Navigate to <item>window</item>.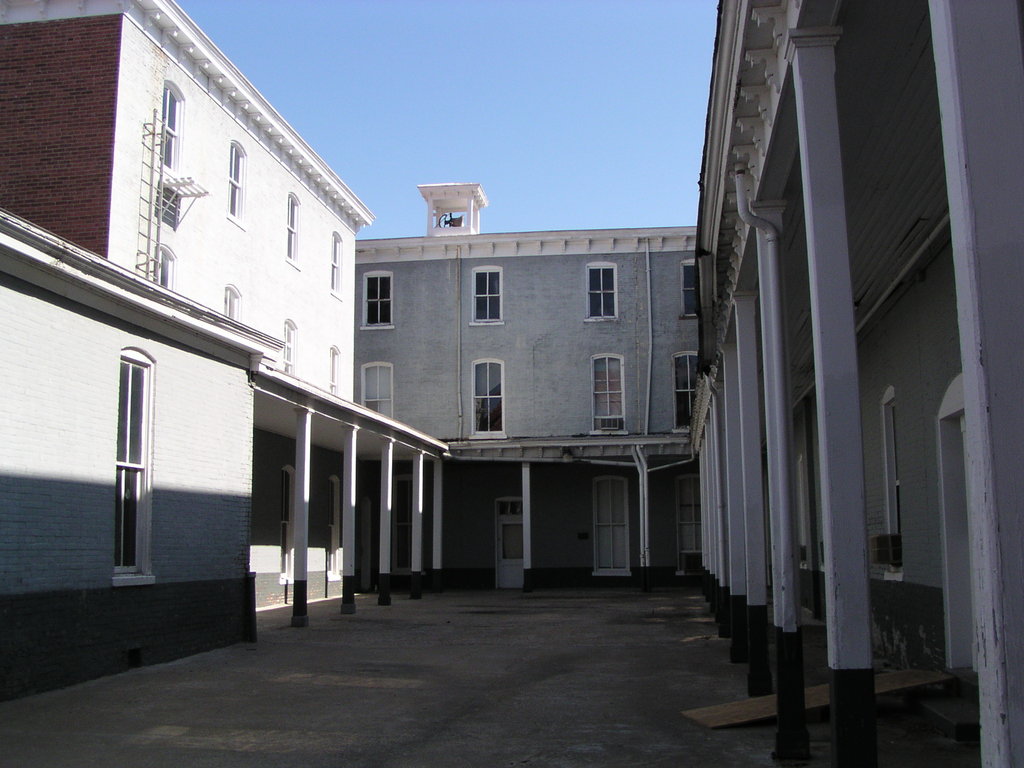
Navigation target: region(285, 192, 302, 271).
